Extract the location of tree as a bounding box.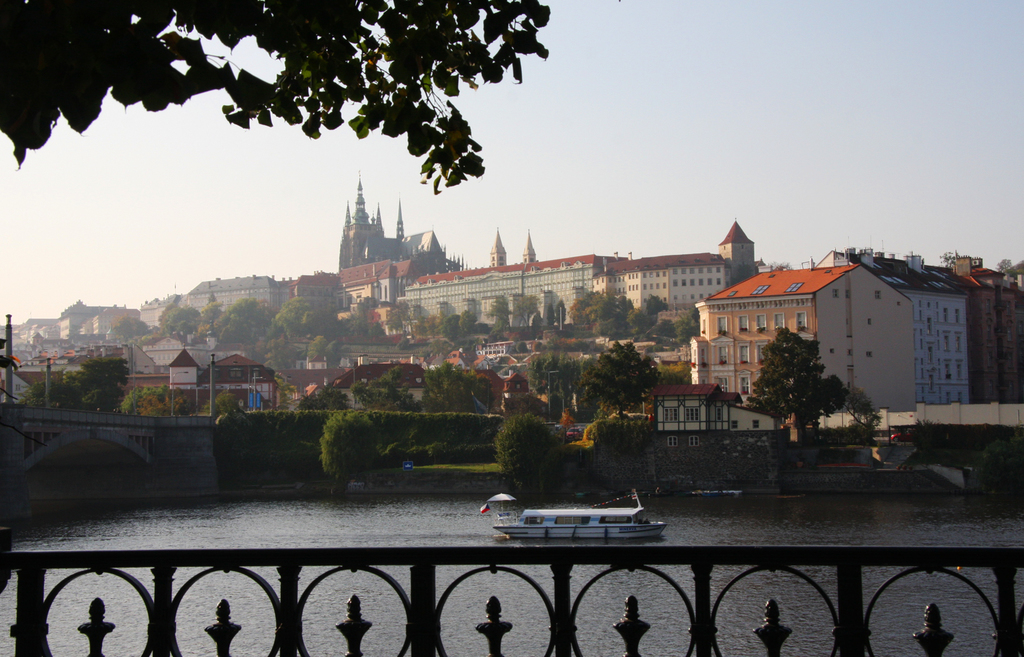
box=[125, 386, 186, 415].
